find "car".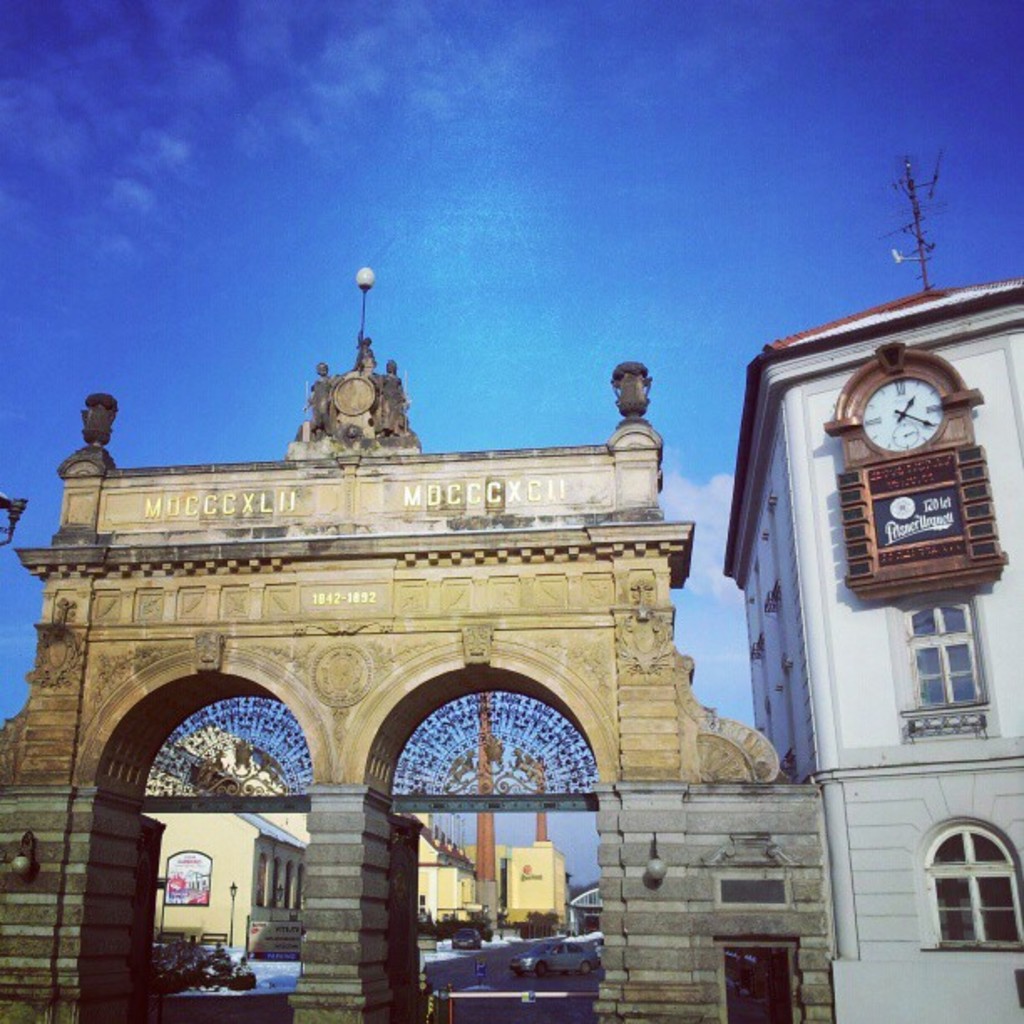
crop(507, 940, 601, 975).
